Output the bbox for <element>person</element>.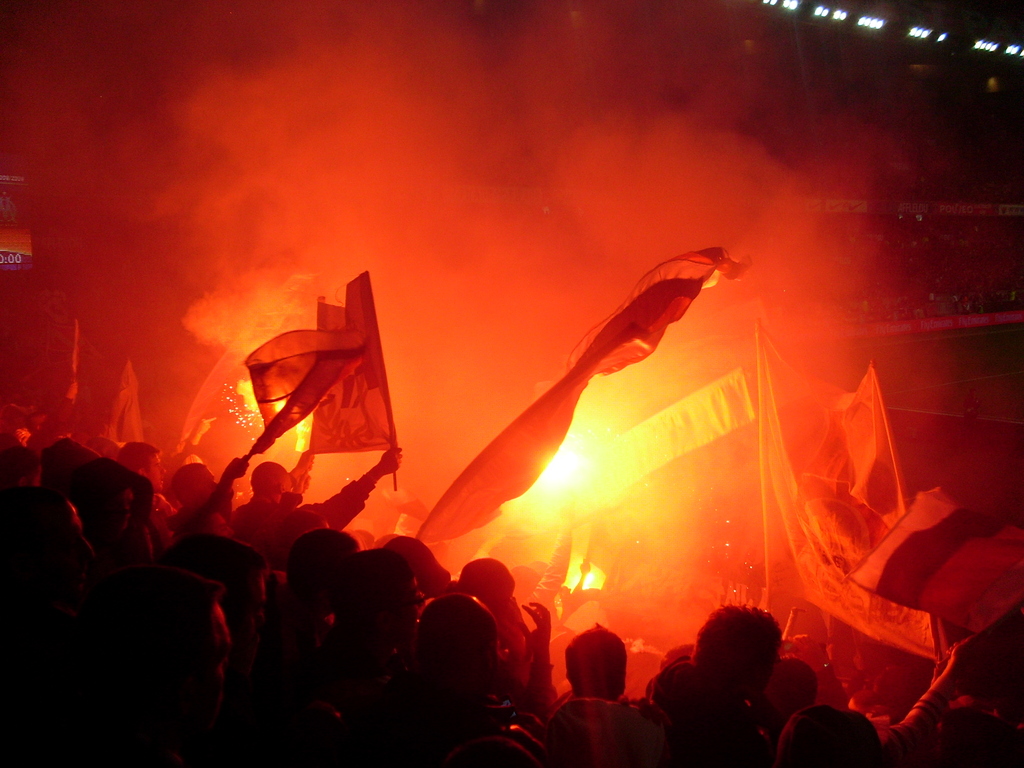
[left=439, top=550, right=536, bottom=664].
